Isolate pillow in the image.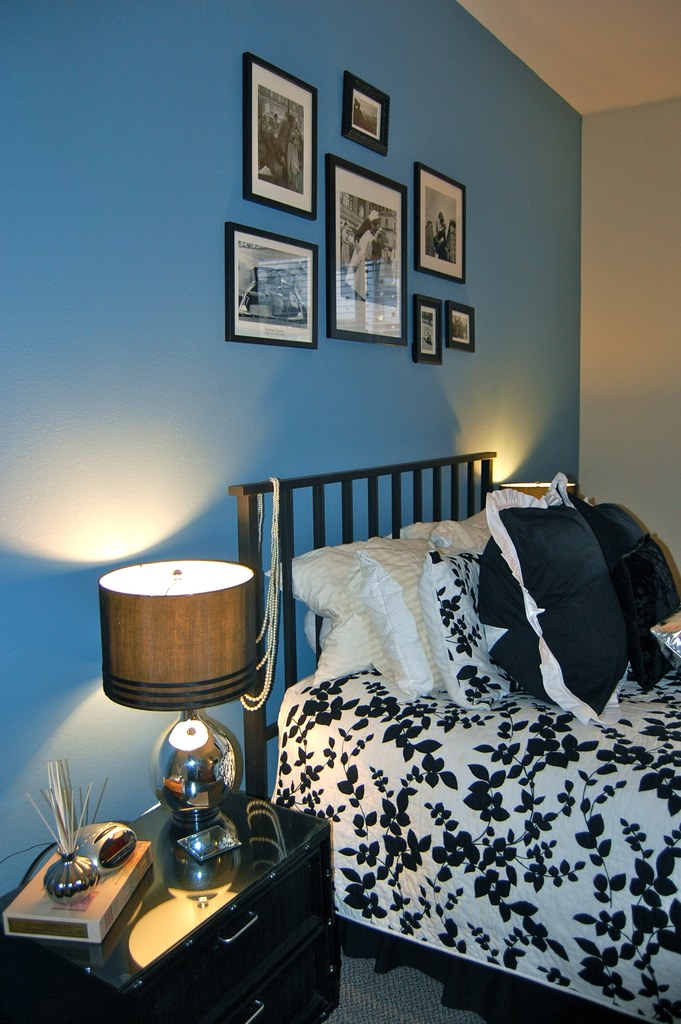
Isolated region: (left=480, top=467, right=633, bottom=717).
